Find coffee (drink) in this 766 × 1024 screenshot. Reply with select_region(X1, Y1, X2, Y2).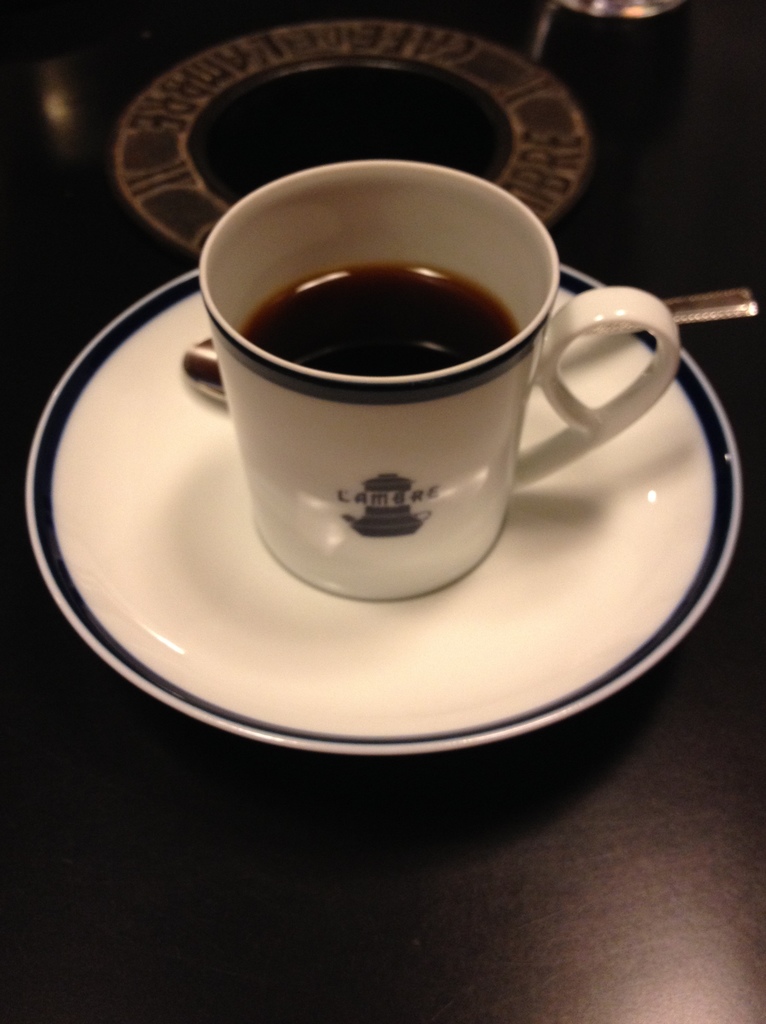
select_region(240, 259, 521, 377).
